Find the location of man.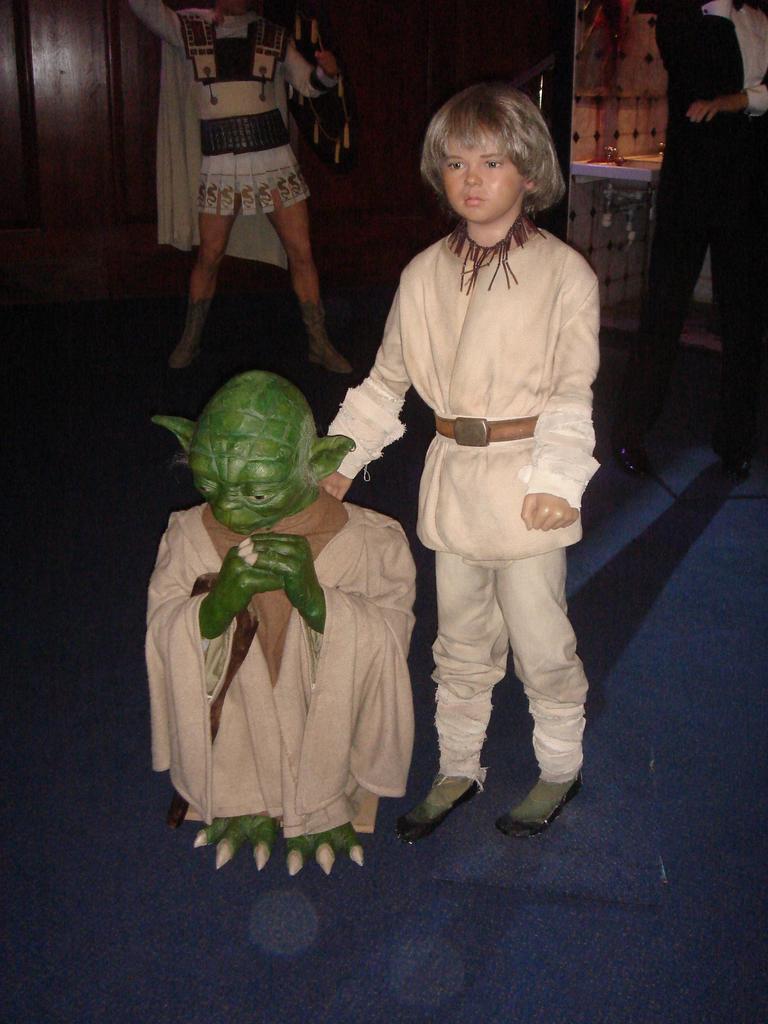
Location: crop(611, 0, 767, 479).
